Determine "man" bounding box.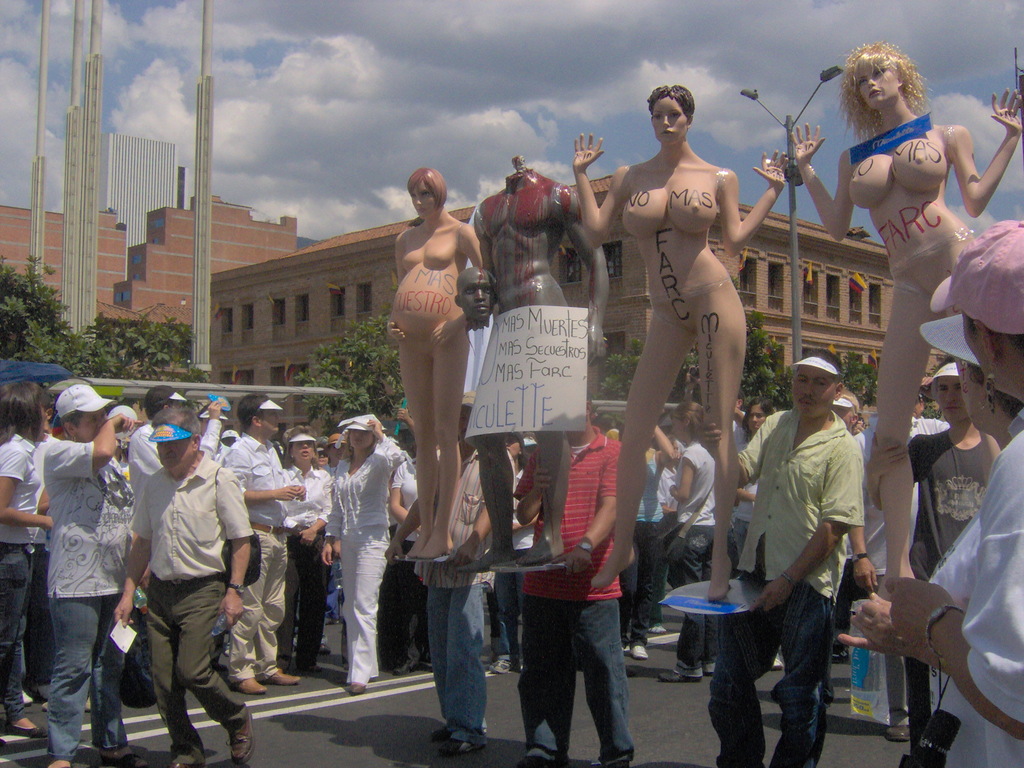
Determined: region(107, 400, 262, 767).
